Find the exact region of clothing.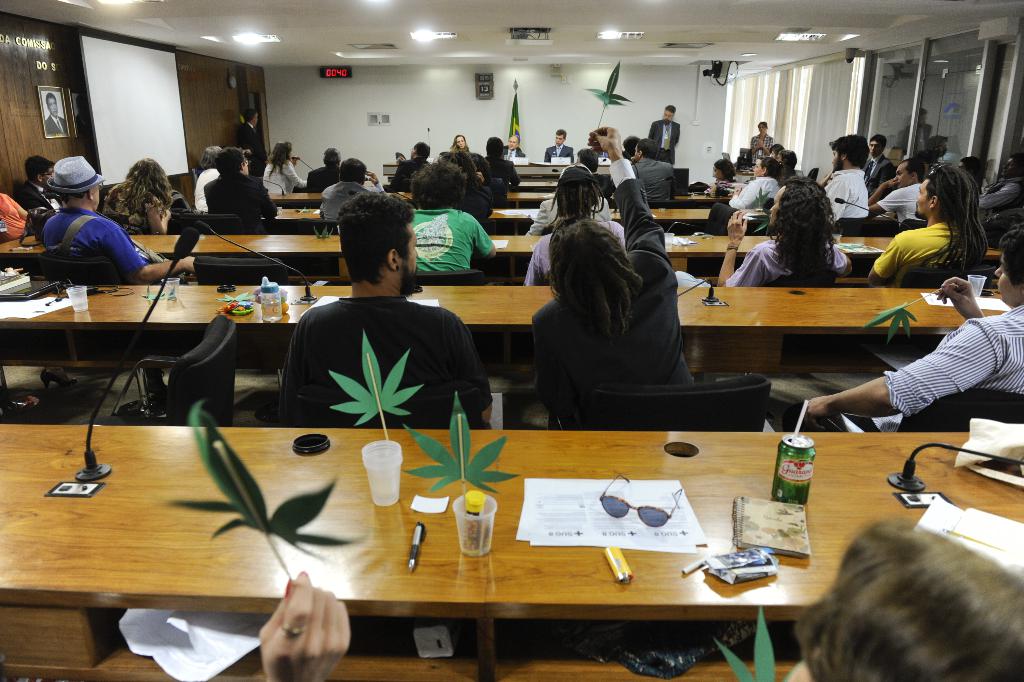
Exact region: locate(321, 181, 378, 221).
